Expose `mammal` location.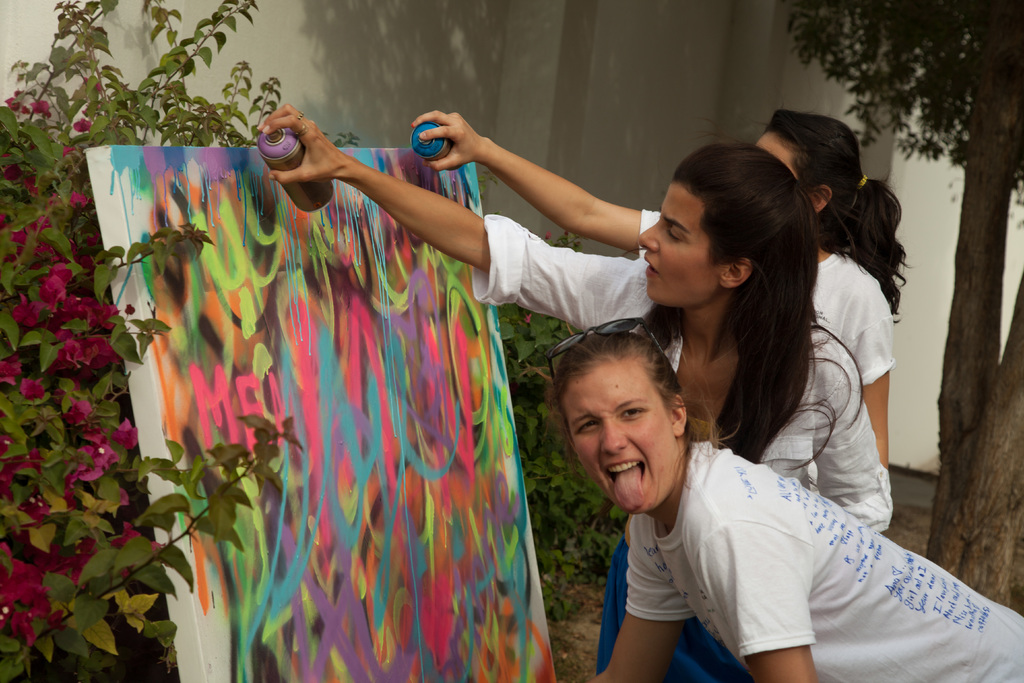
Exposed at <region>257, 103, 895, 682</region>.
